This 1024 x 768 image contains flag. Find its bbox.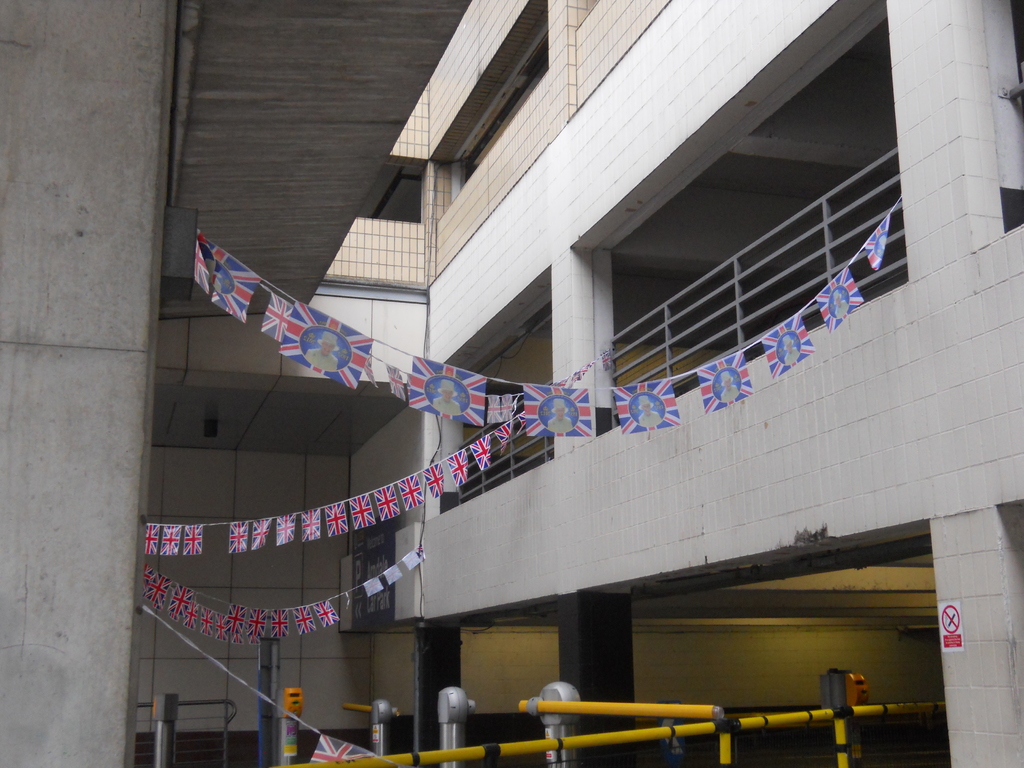
[817, 267, 860, 331].
